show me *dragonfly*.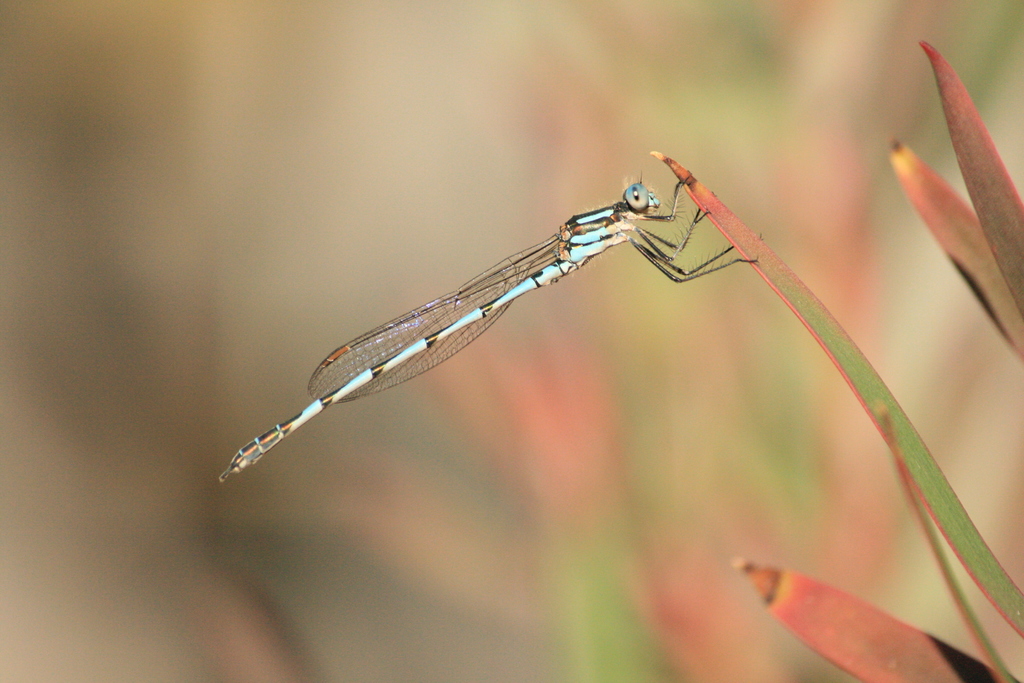
*dragonfly* is here: 216/168/765/487.
